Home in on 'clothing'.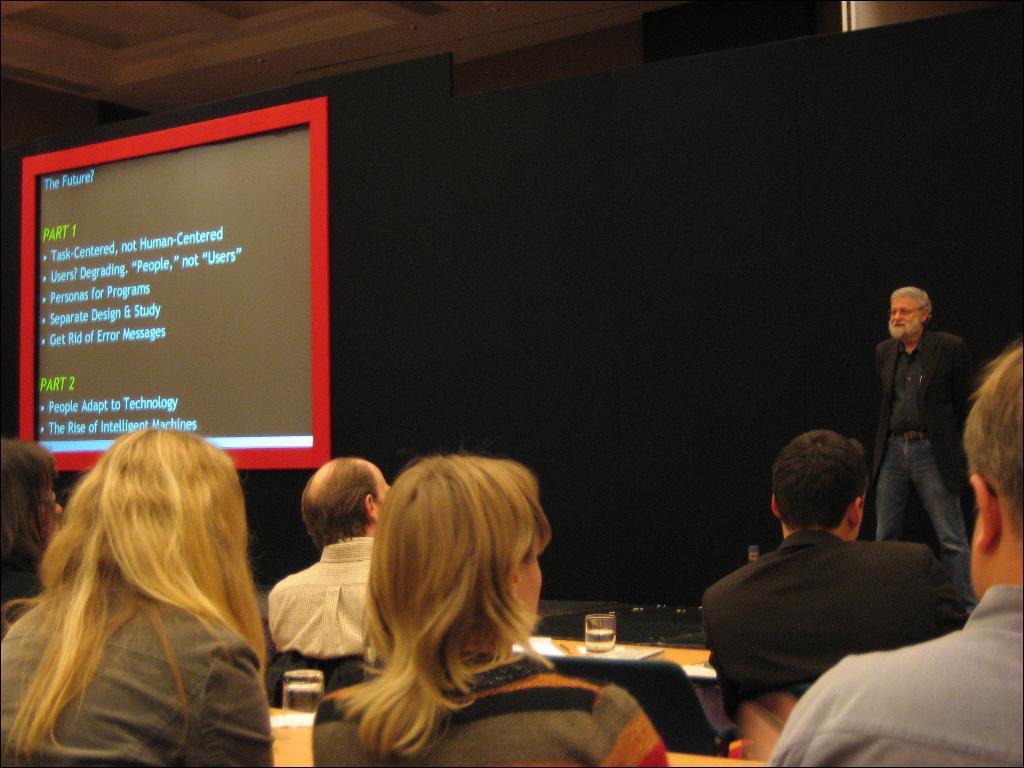
Homed in at [0,577,278,767].
